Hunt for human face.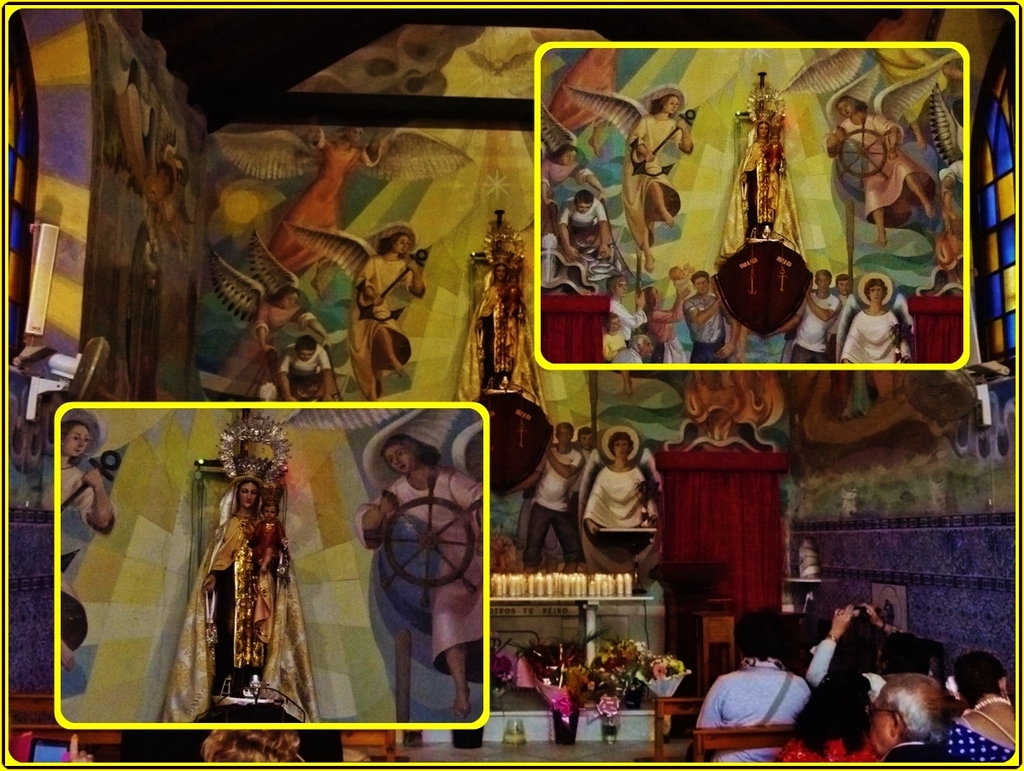
Hunted down at bbox(300, 349, 316, 360).
